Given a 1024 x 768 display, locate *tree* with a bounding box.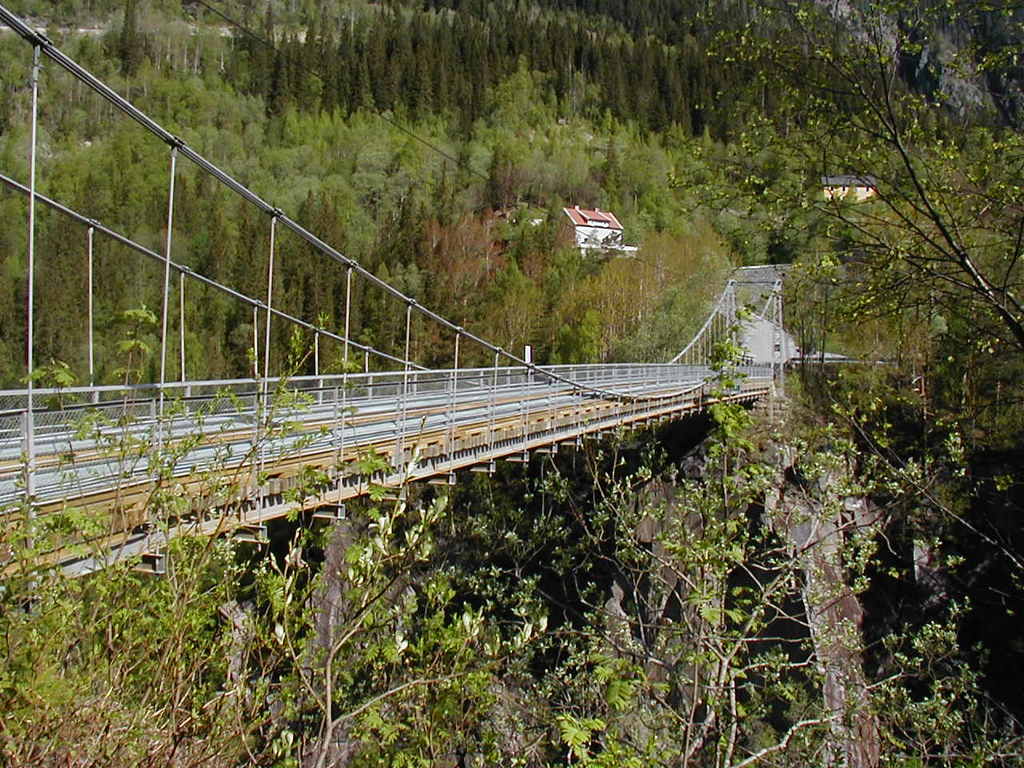
Located: l=524, t=11, r=559, b=96.
